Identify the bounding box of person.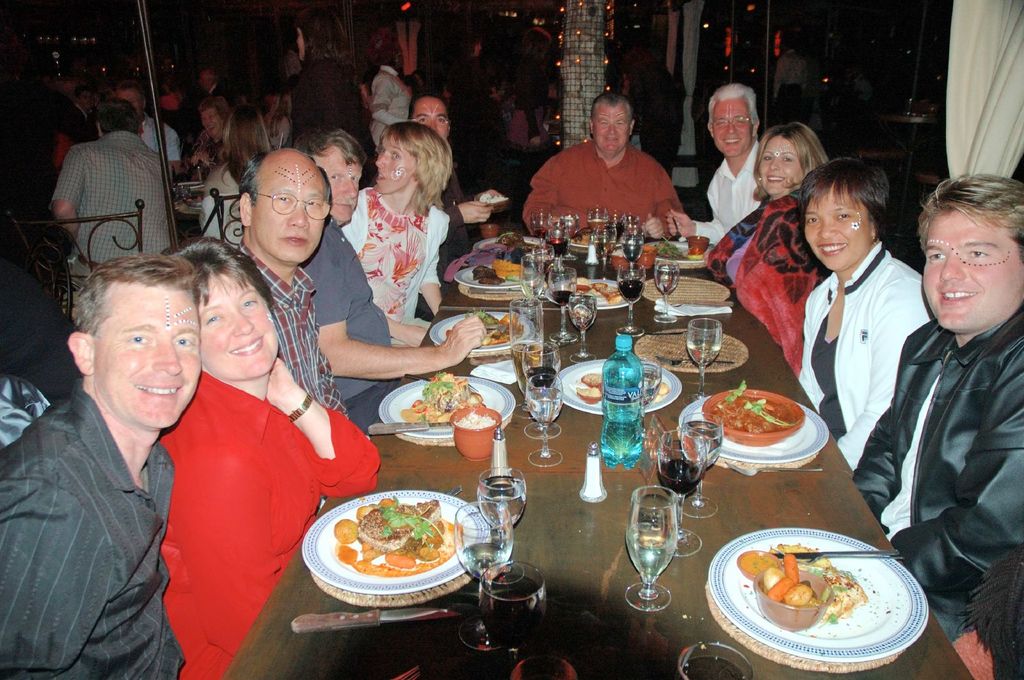
rect(950, 548, 1023, 679).
